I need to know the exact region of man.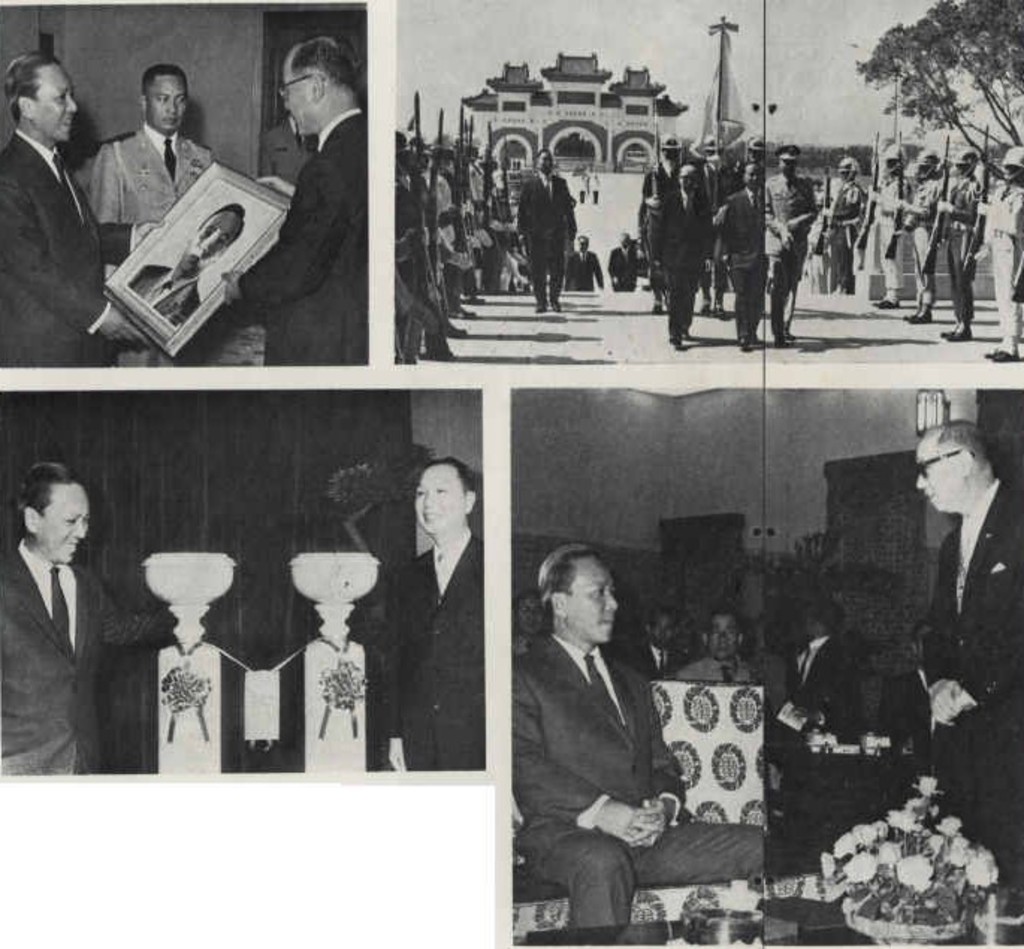
Region: [left=860, top=132, right=906, bottom=314].
